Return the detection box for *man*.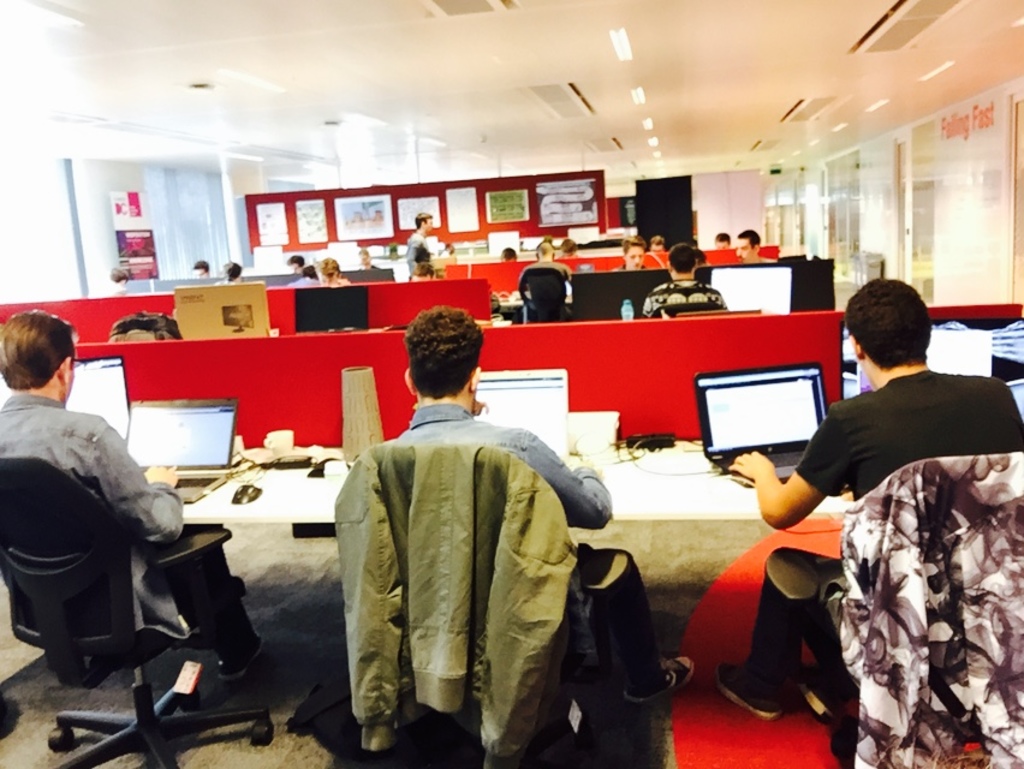
(left=388, top=304, right=695, bottom=703).
